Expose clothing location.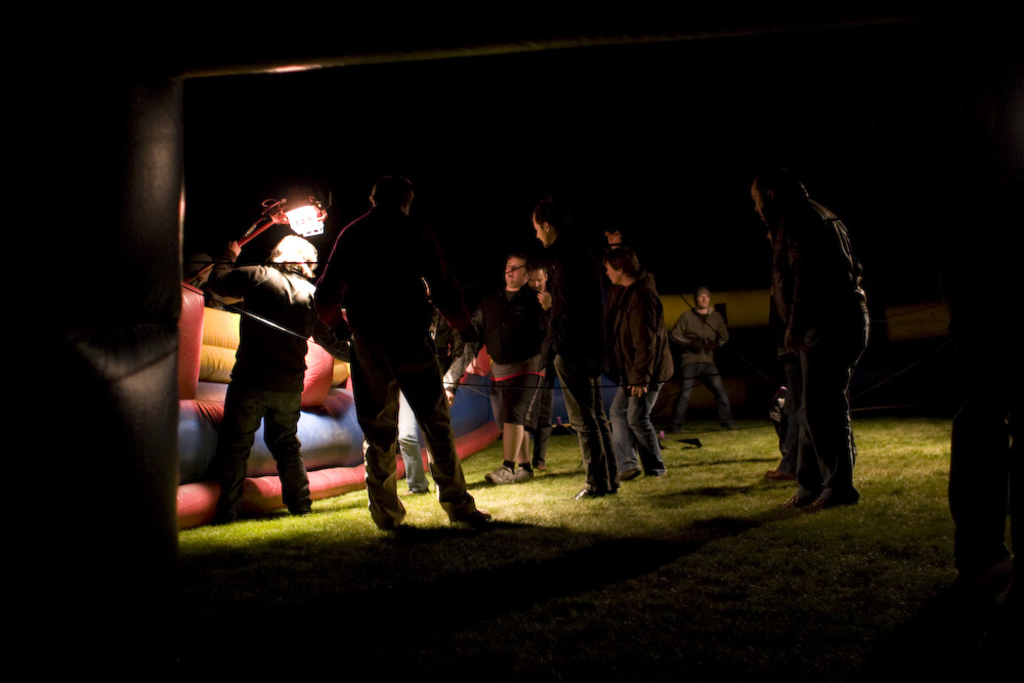
Exposed at detection(203, 259, 318, 520).
